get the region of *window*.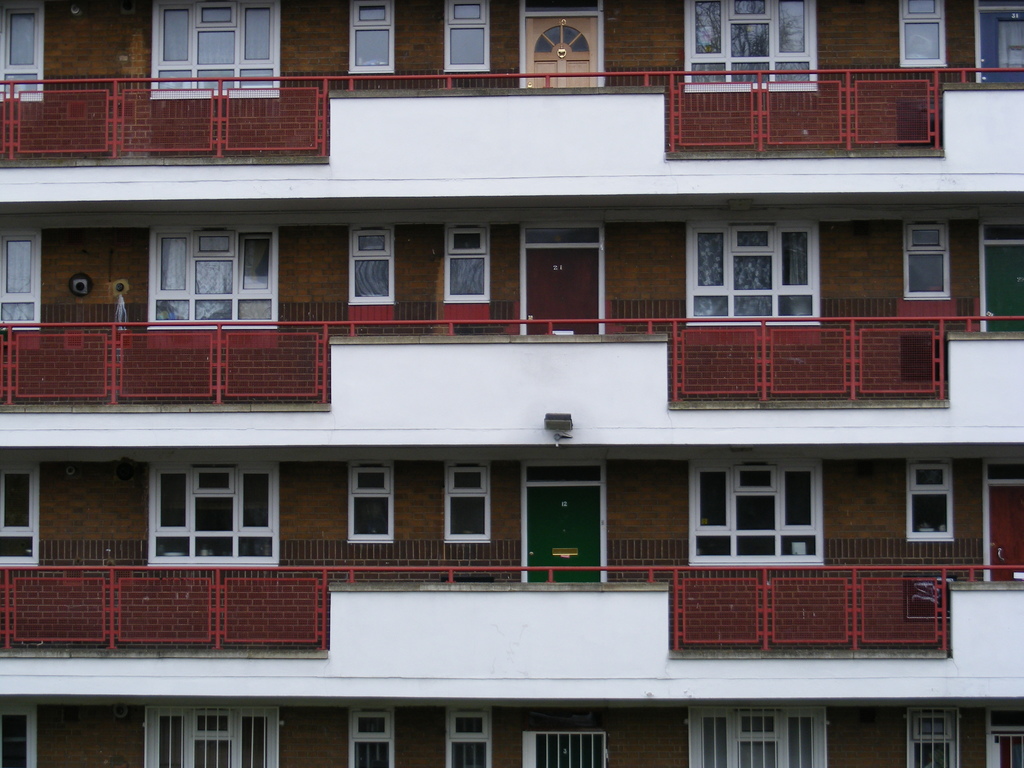
left=441, top=462, right=492, bottom=547.
